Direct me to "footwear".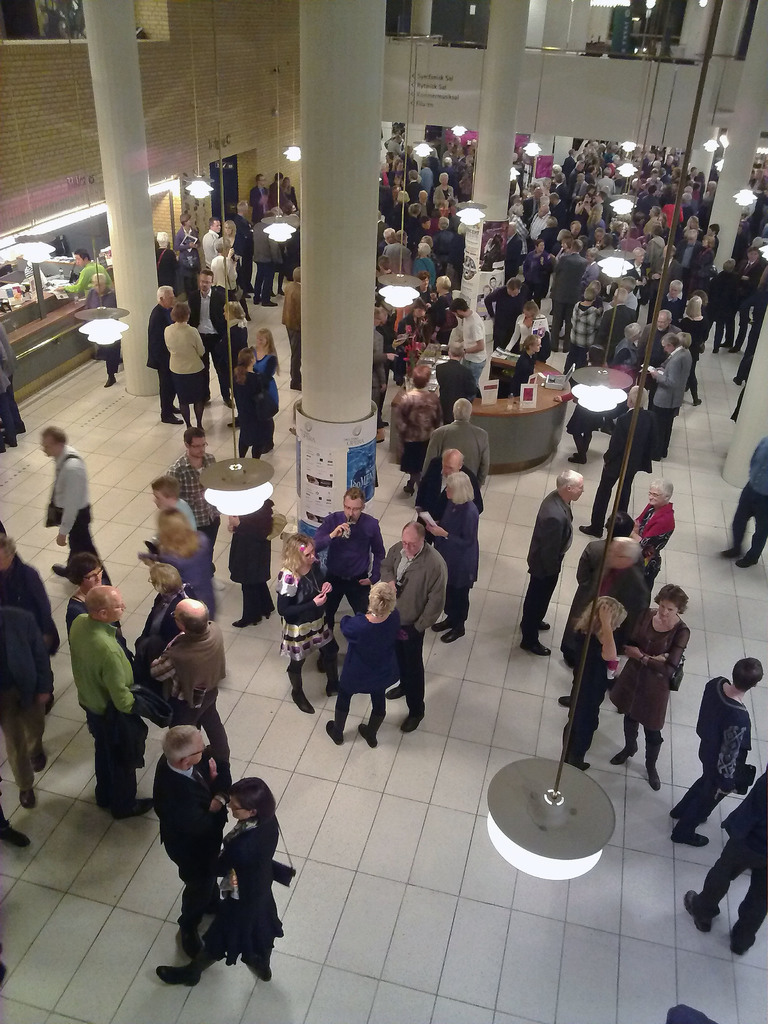
Direction: left=399, top=709, right=424, bottom=737.
